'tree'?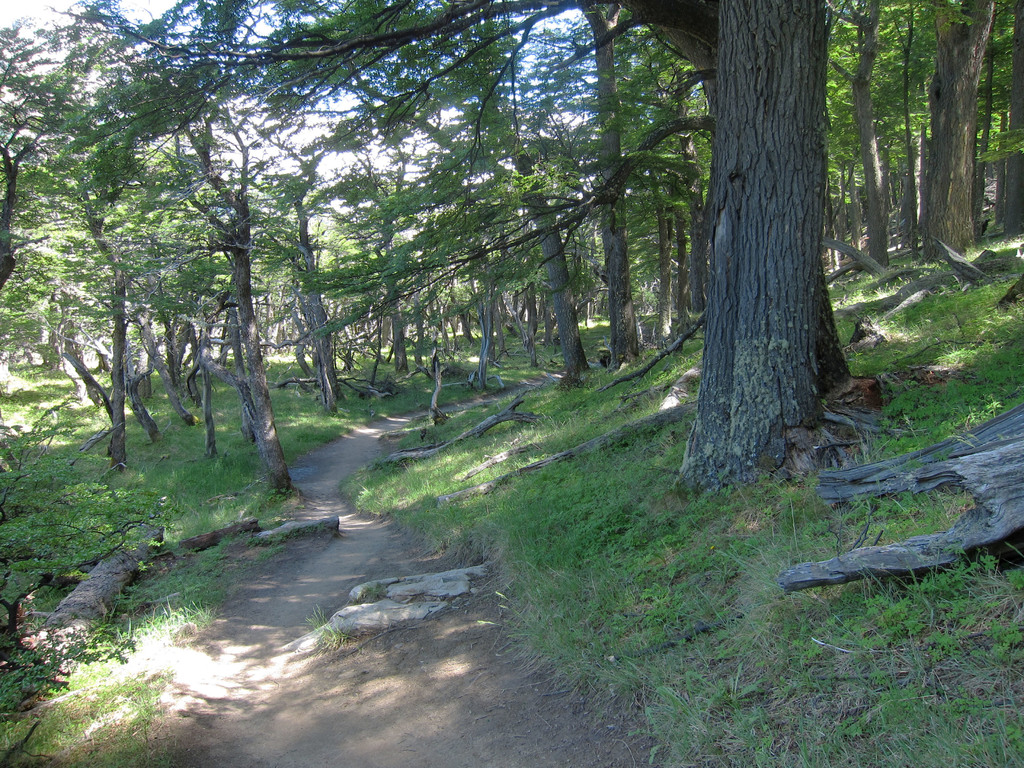
{"x1": 920, "y1": 0, "x2": 990, "y2": 259}
